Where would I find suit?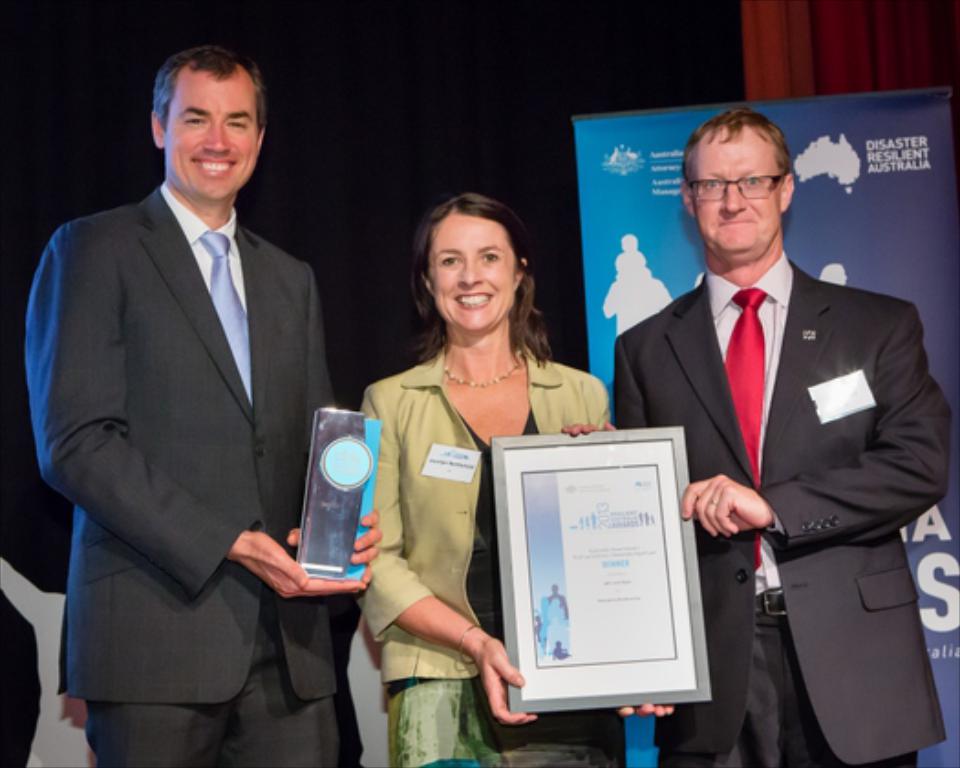
At 618, 135, 940, 767.
